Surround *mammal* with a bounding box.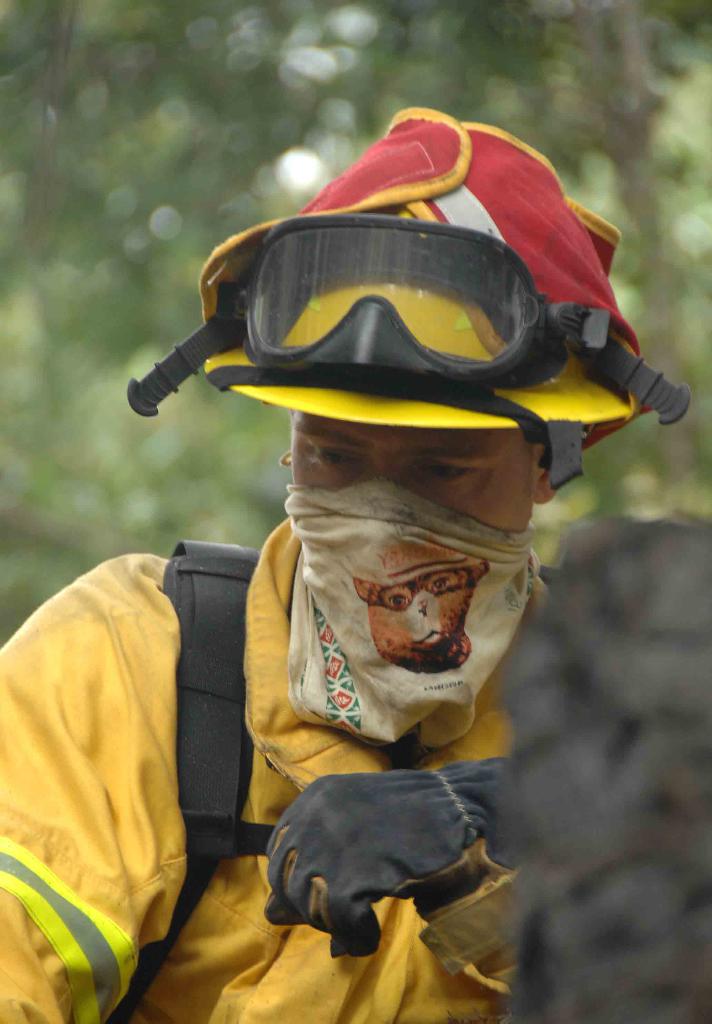
351/550/496/669.
